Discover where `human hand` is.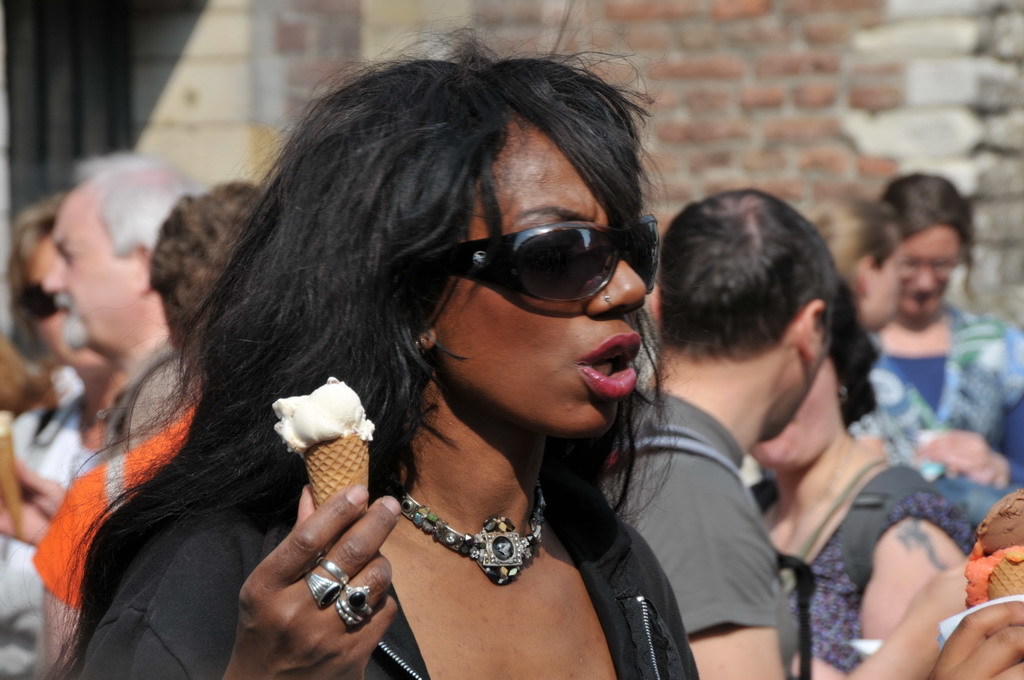
Discovered at BBox(0, 452, 67, 549).
